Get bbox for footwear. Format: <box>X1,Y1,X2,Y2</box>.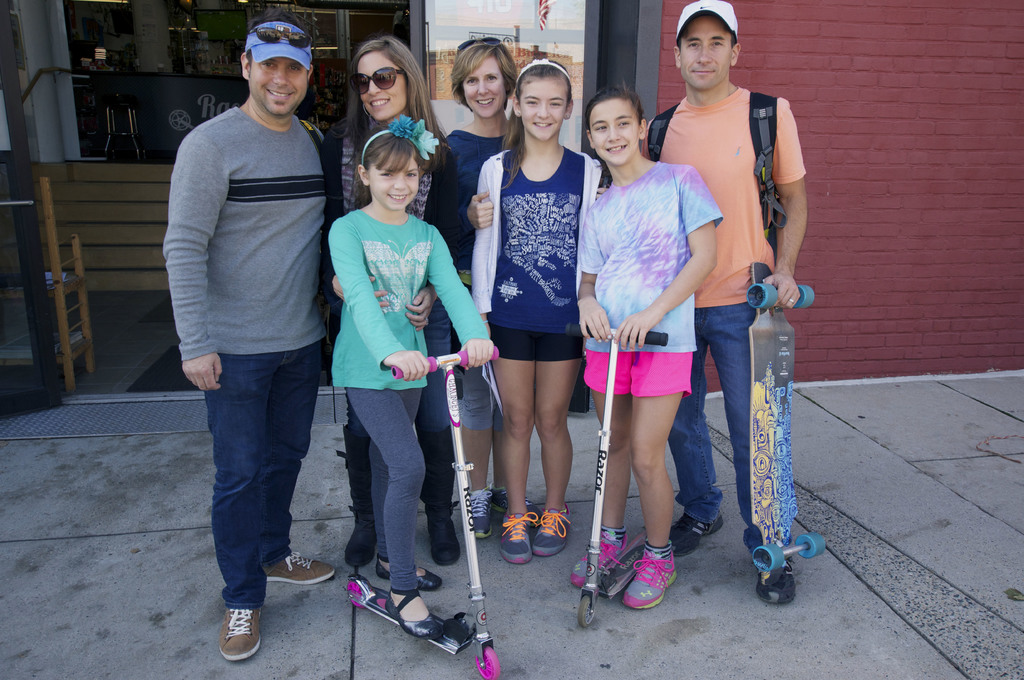
<box>265,550,335,586</box>.
